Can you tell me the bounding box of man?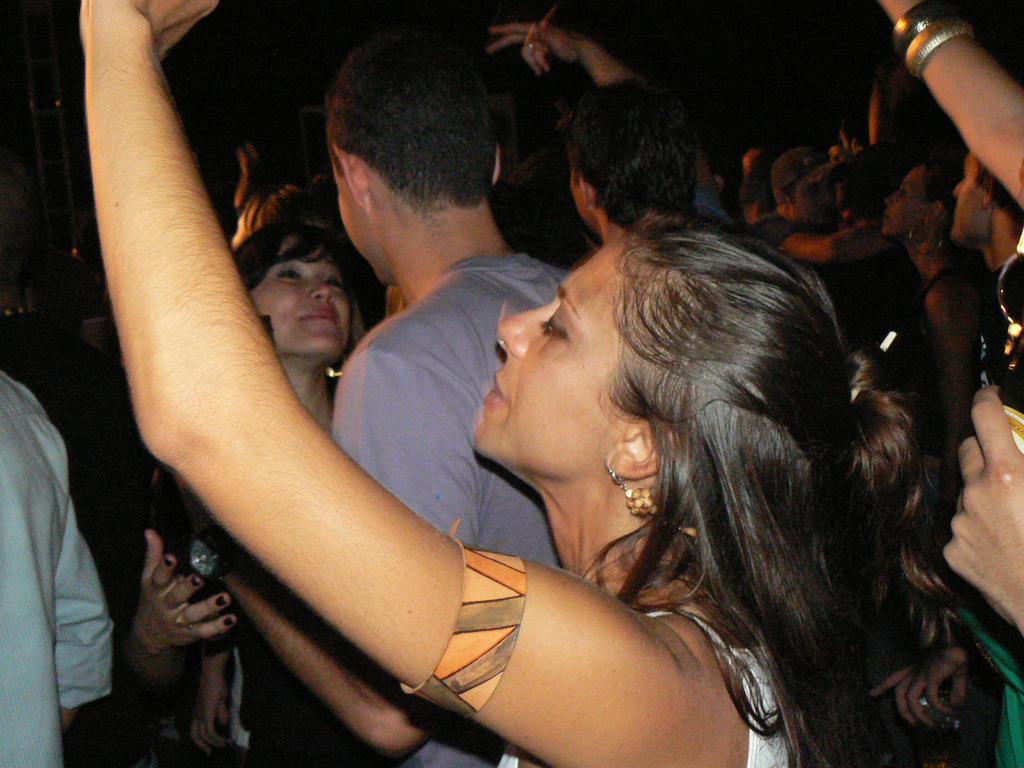
pyautogui.locateOnScreen(737, 129, 901, 320).
